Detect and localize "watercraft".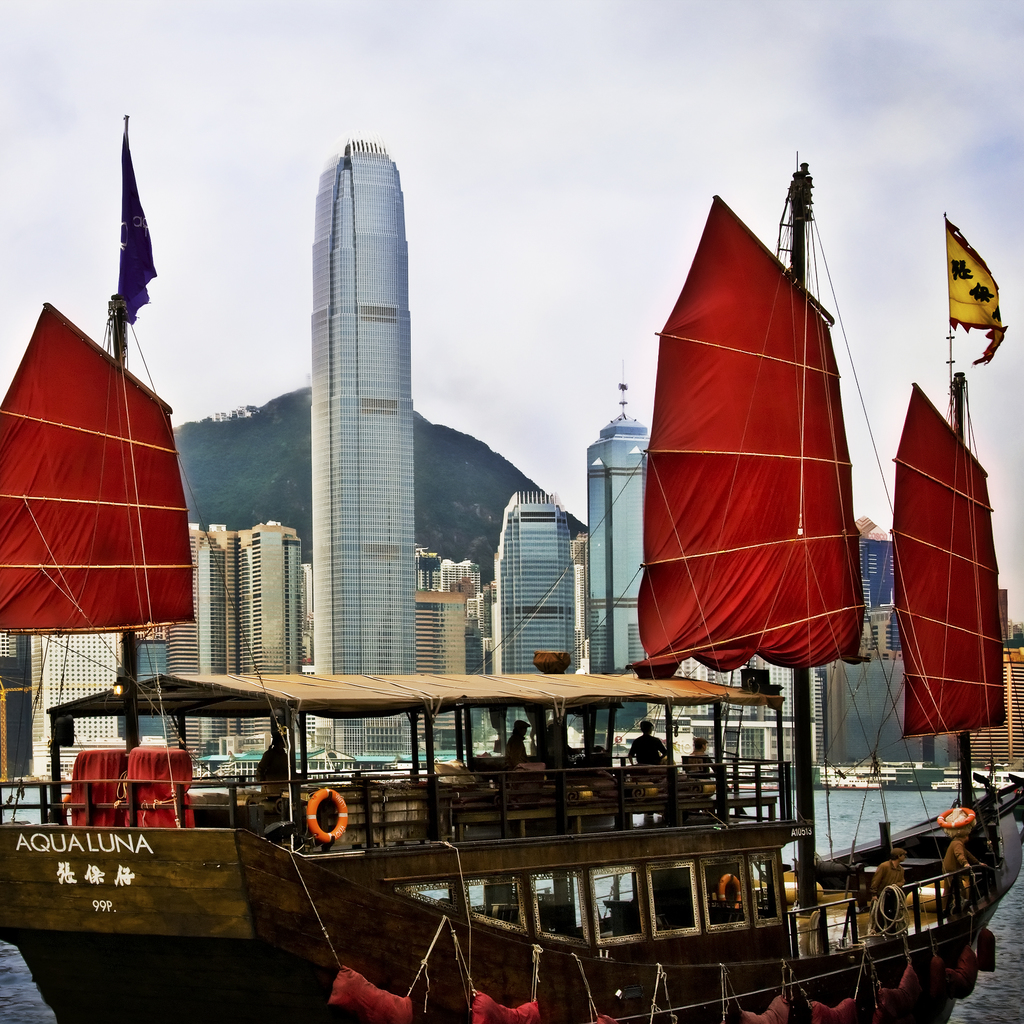
Localized at left=0, top=168, right=1023, bottom=1021.
